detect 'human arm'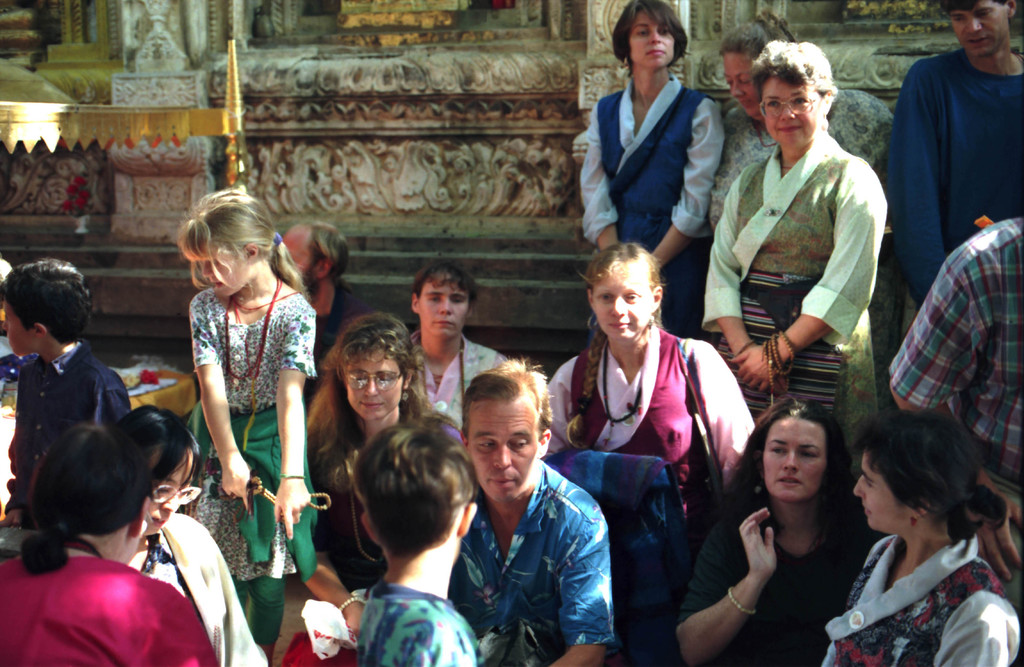
[75, 359, 129, 425]
